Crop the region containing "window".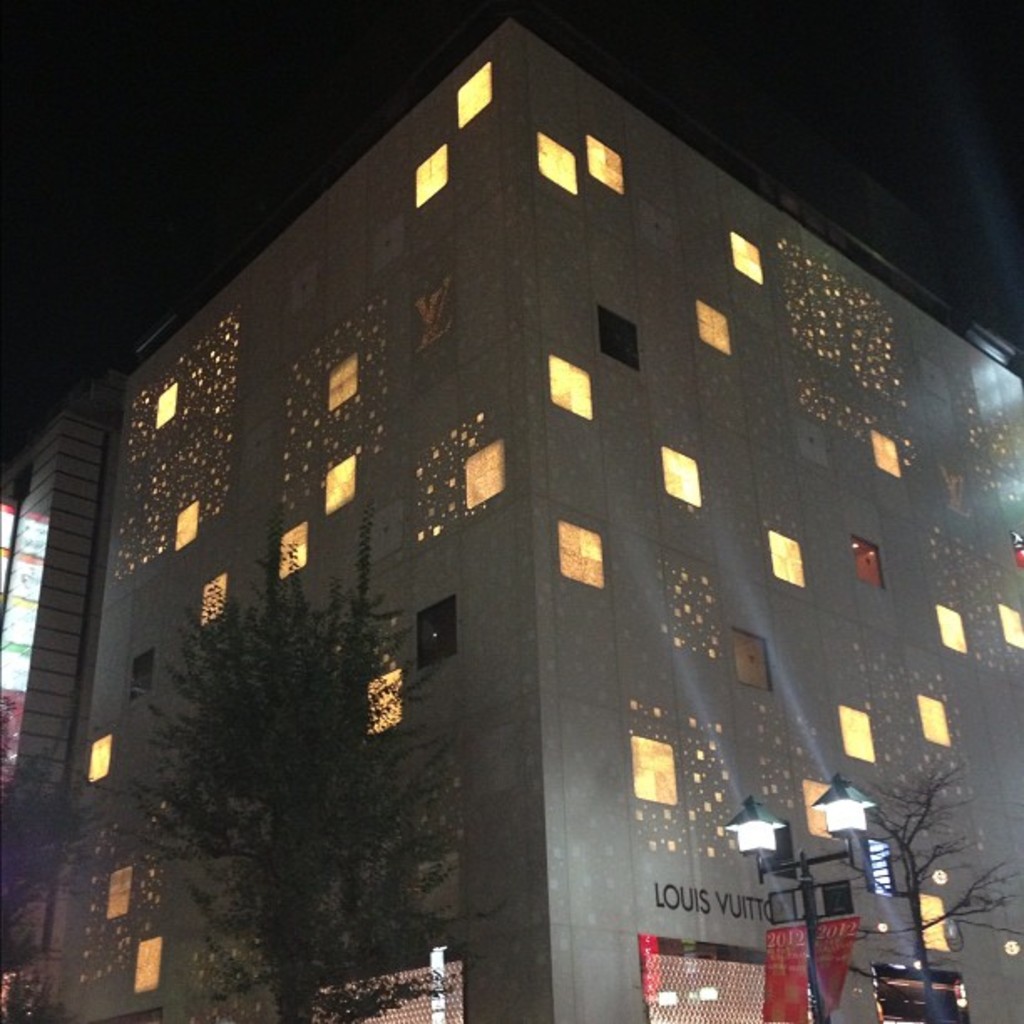
Crop region: left=417, top=596, right=455, bottom=664.
